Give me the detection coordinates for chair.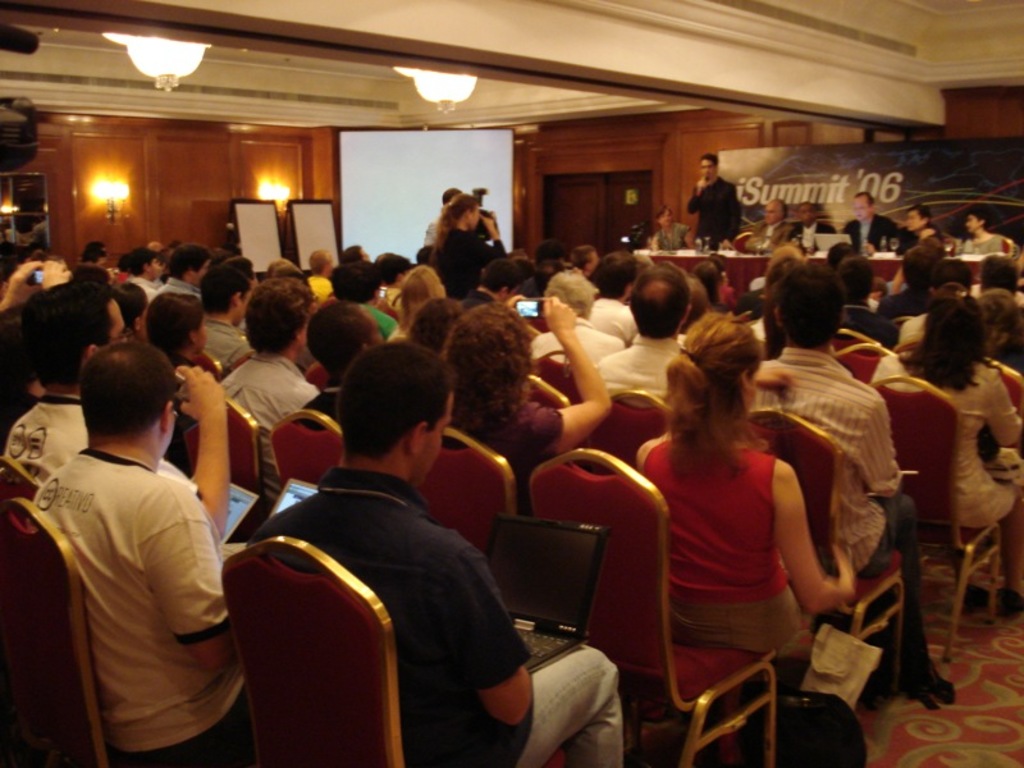
left=831, top=338, right=887, bottom=393.
